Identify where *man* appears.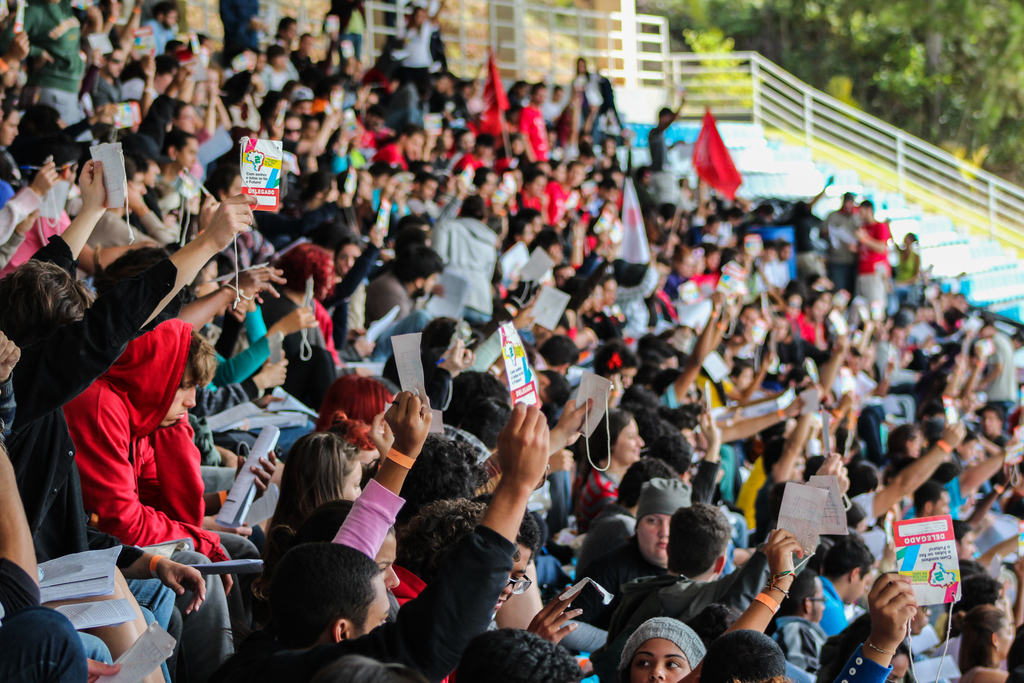
Appears at 227:67:273:134.
